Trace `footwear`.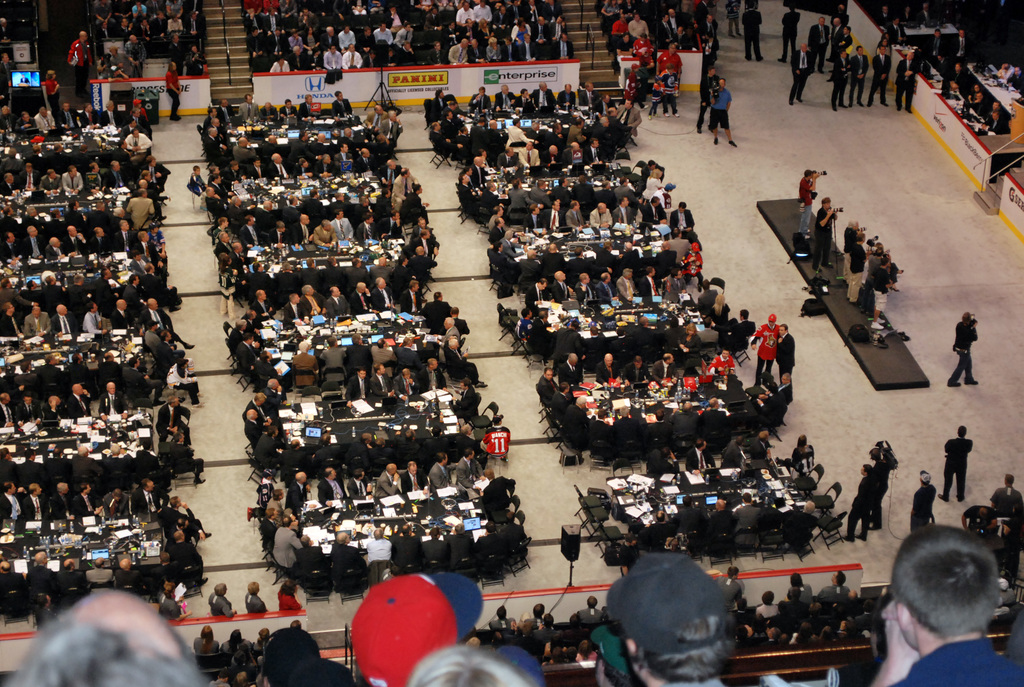
Traced to 664:110:671:118.
